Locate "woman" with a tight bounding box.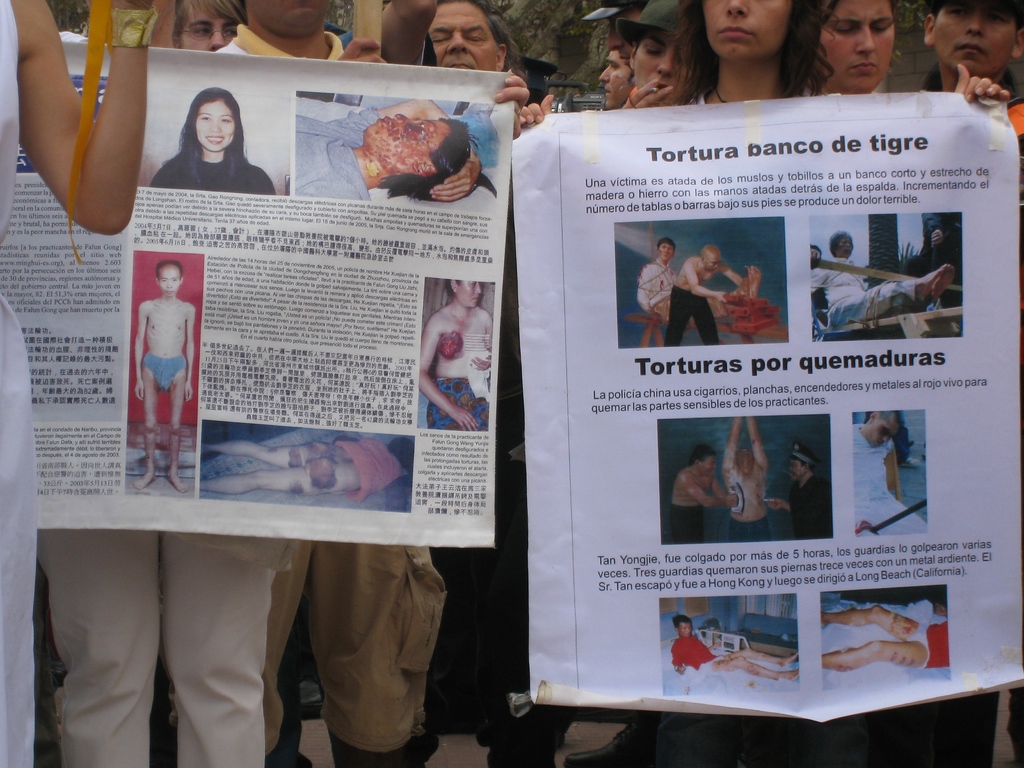
(142,78,268,203).
